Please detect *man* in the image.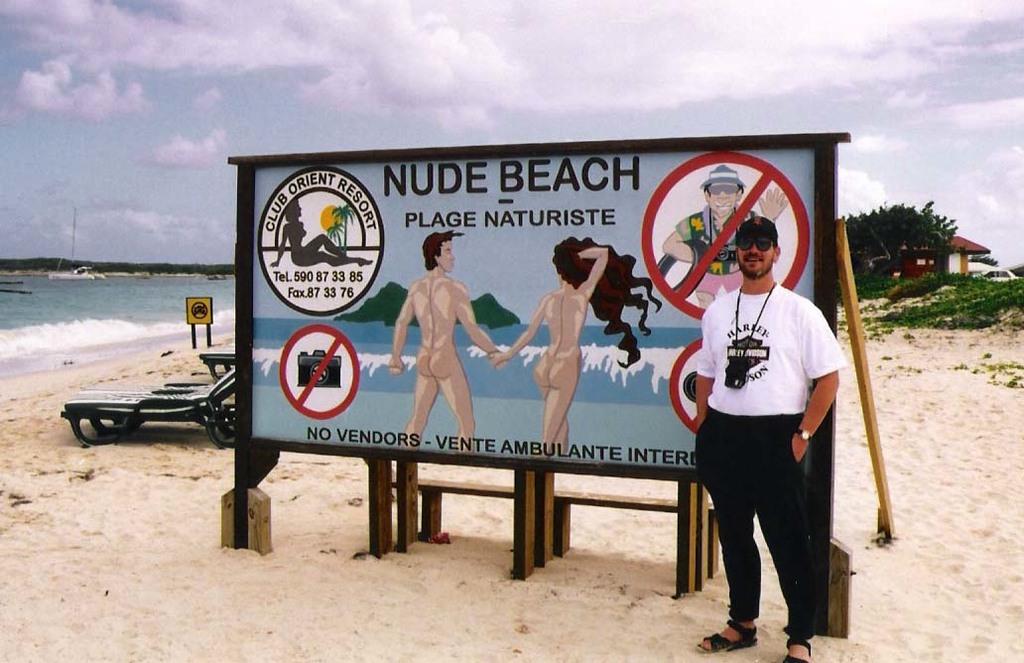
{"left": 385, "top": 227, "right": 505, "bottom": 454}.
